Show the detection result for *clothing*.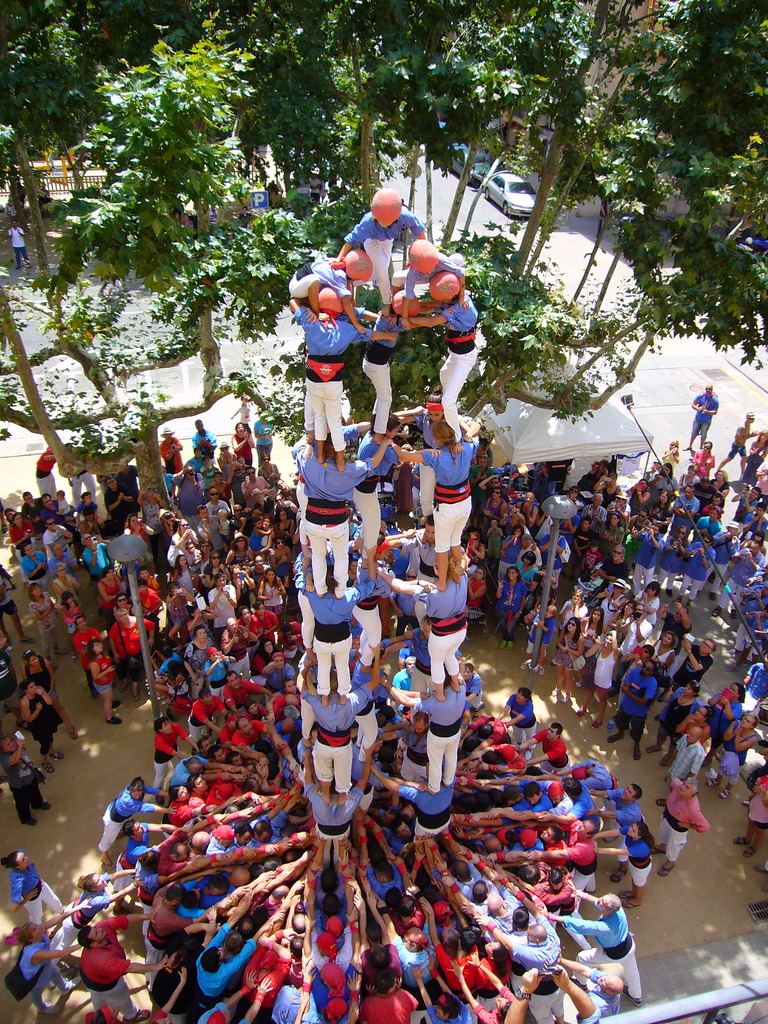
(589,639,618,693).
